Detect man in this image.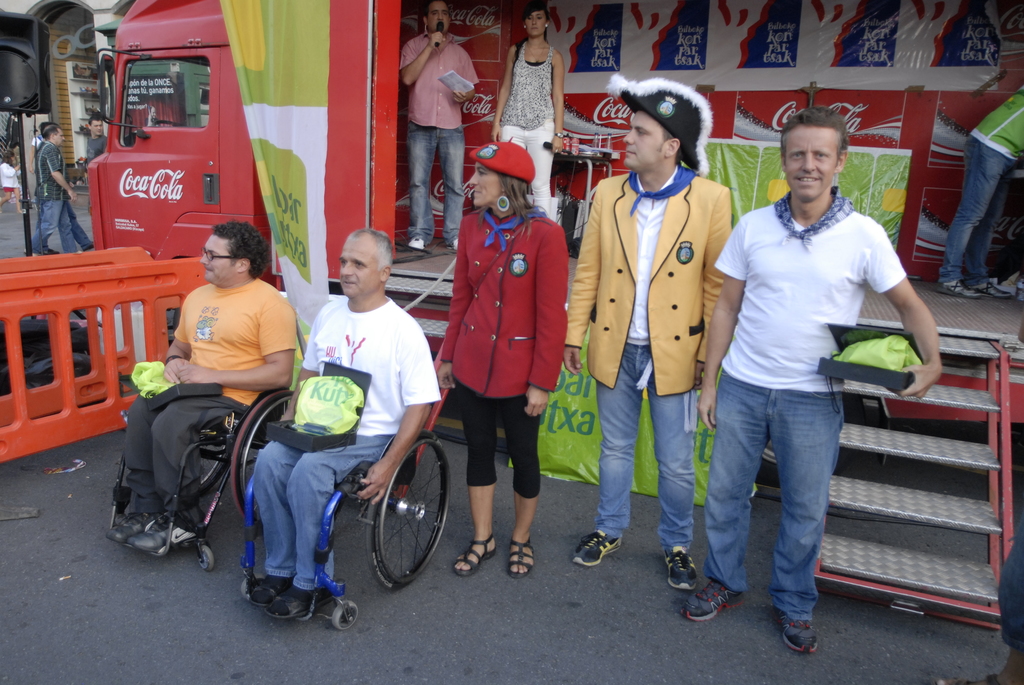
Detection: <region>24, 123, 79, 255</region>.
